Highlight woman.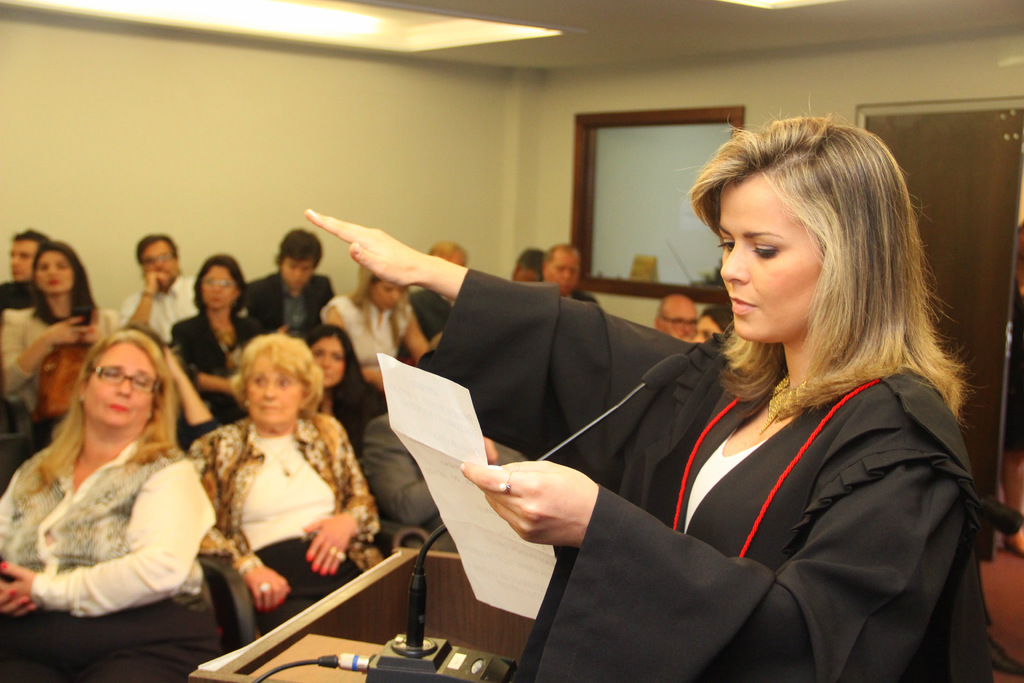
Highlighted region: (163,252,270,420).
